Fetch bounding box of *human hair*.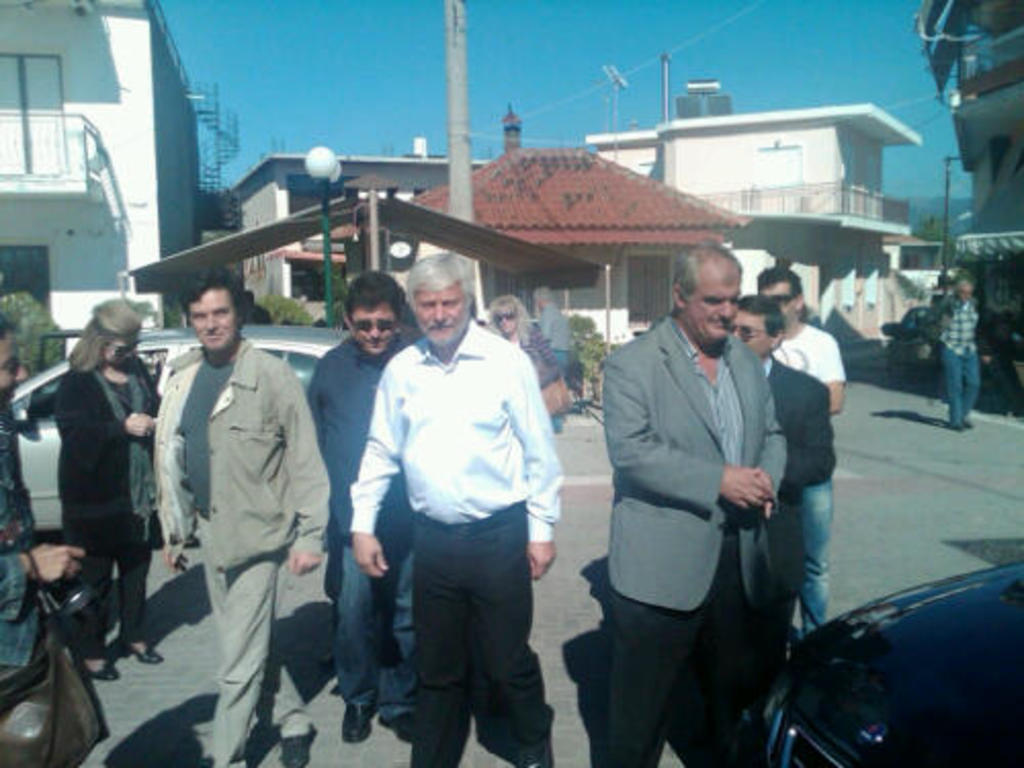
Bbox: bbox(735, 293, 788, 332).
